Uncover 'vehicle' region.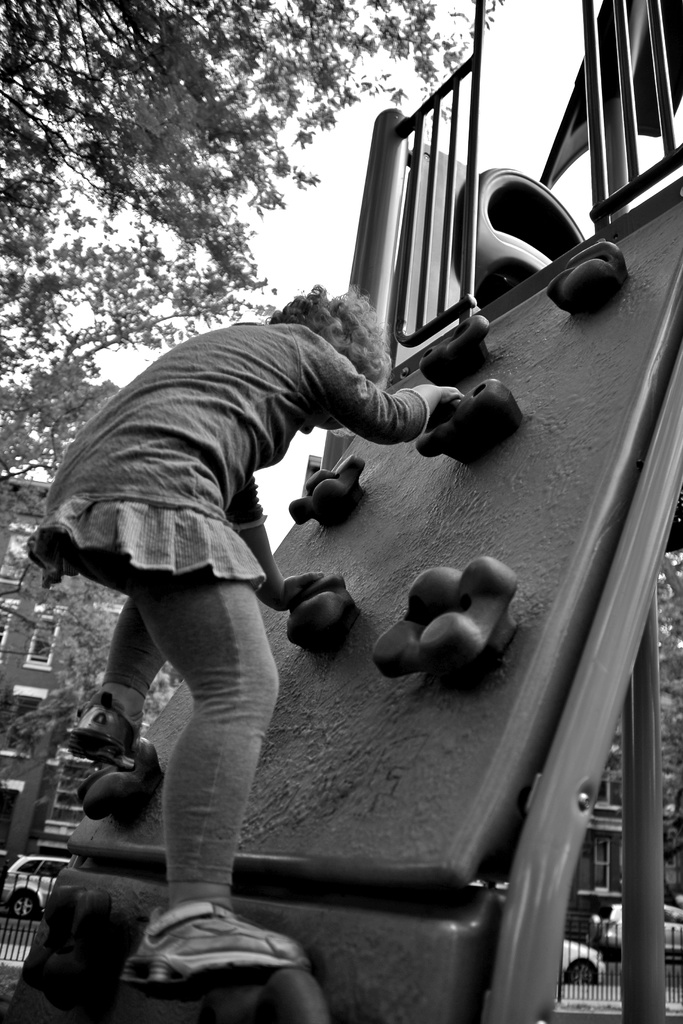
Uncovered: bbox(557, 932, 604, 993).
